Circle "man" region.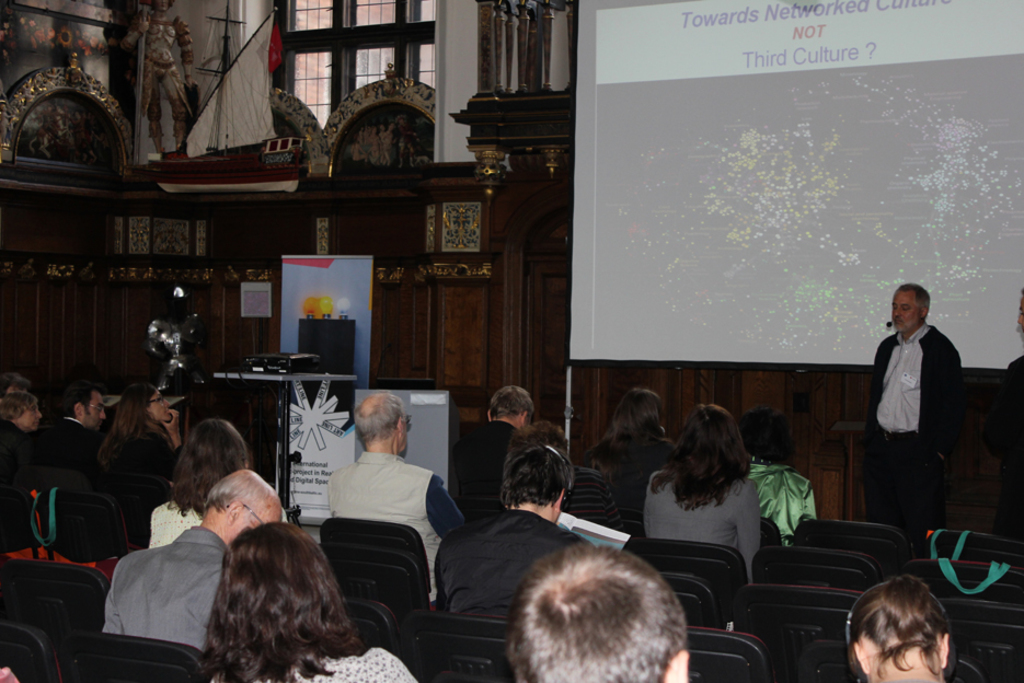
Region: x1=99 y1=468 x2=280 y2=648.
